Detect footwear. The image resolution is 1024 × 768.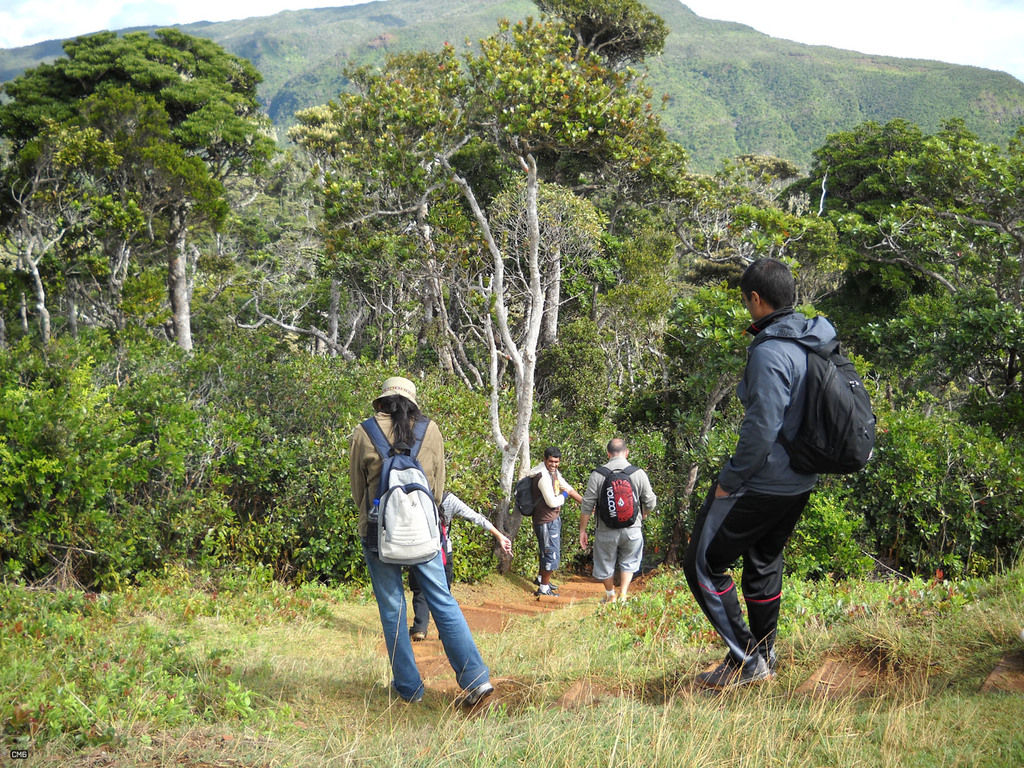
region(614, 586, 625, 598).
